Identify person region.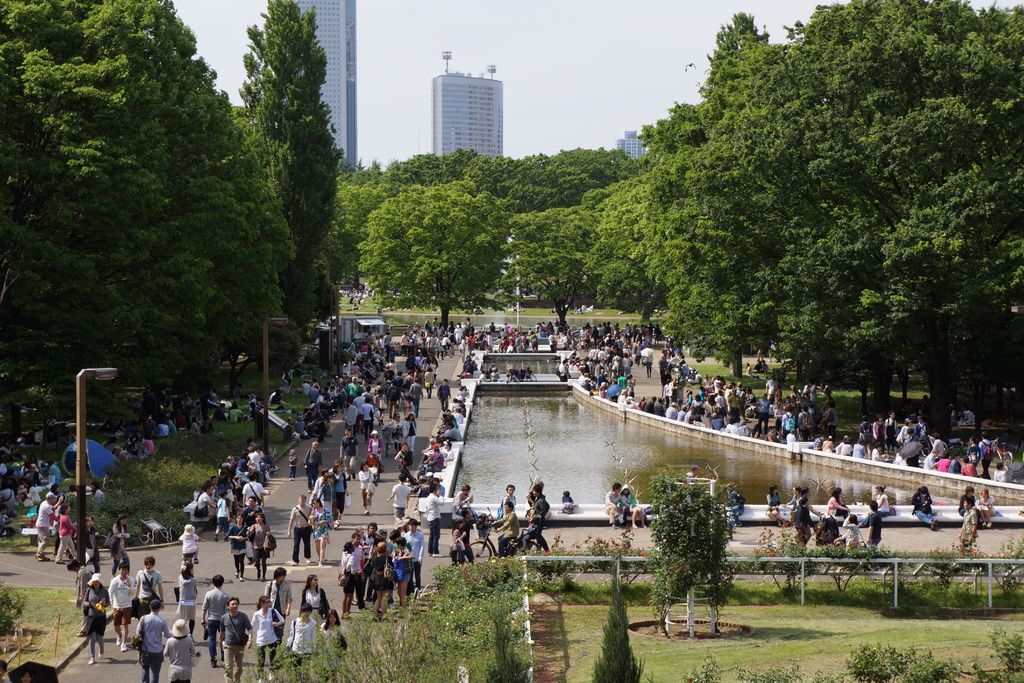
Region: box(138, 555, 160, 616).
